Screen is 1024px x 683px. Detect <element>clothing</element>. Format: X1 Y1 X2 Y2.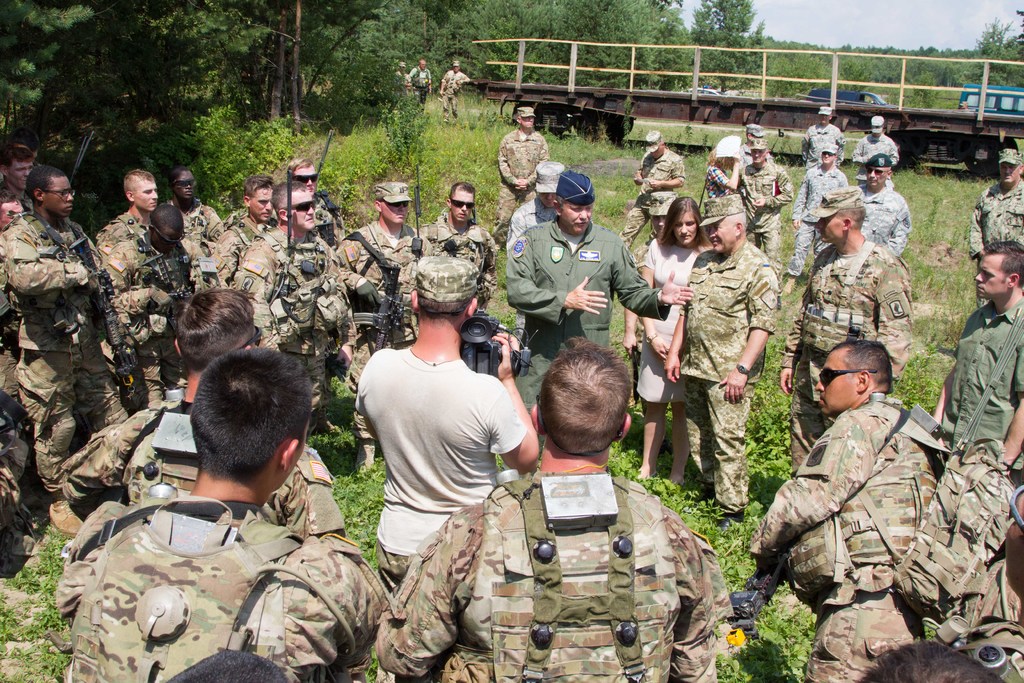
53 494 387 682.
